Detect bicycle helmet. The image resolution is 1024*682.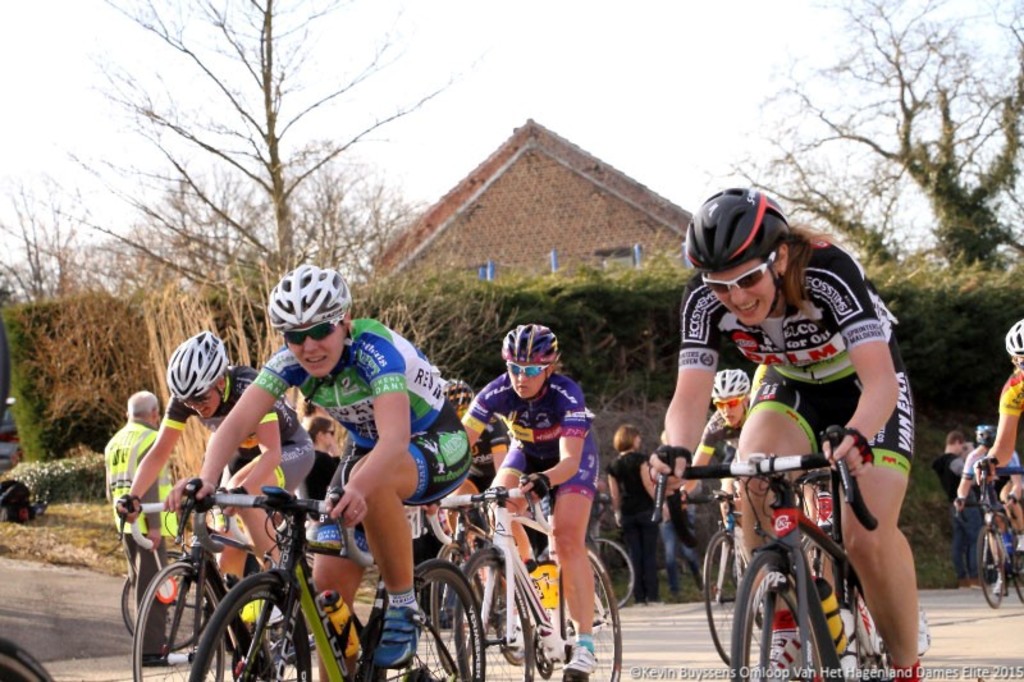
(x1=704, y1=365, x2=750, y2=393).
